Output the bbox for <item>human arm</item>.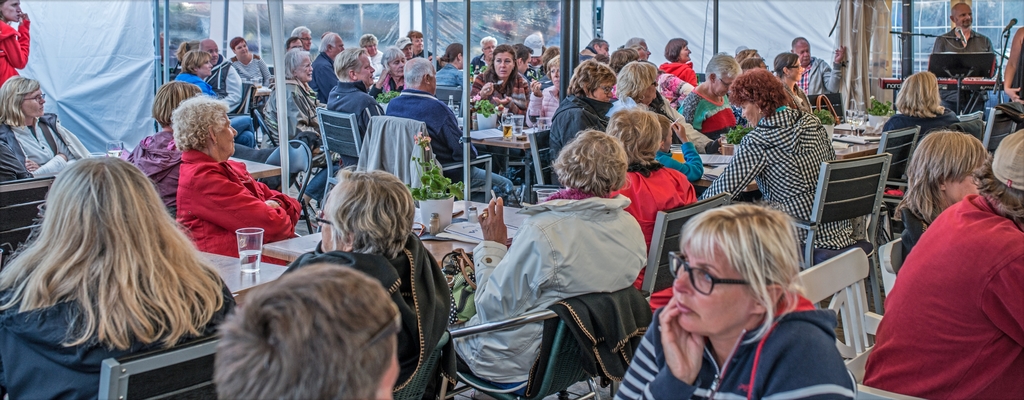
<box>445,104,475,159</box>.
